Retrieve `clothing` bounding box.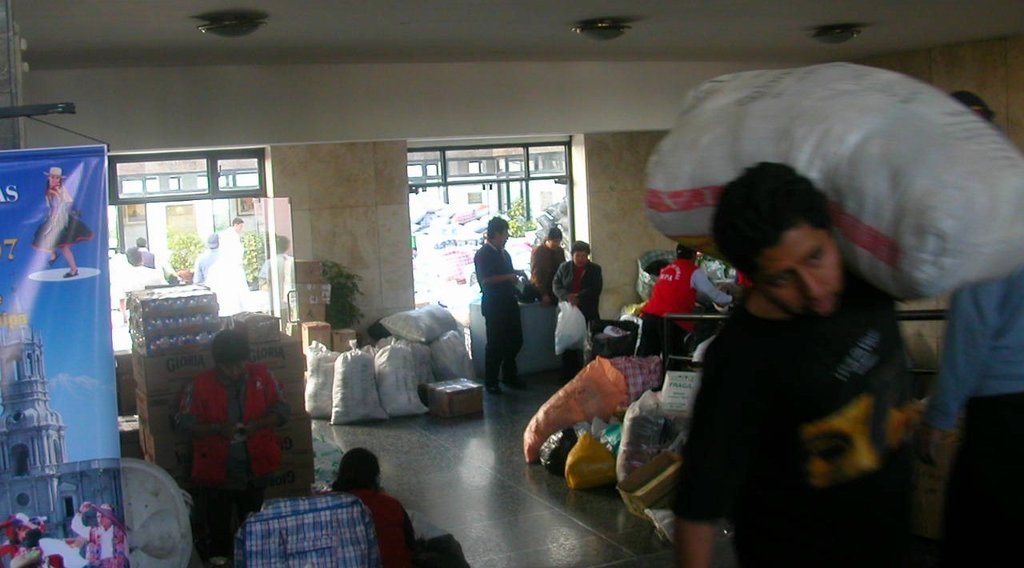
Bounding box: bbox(34, 182, 93, 251).
